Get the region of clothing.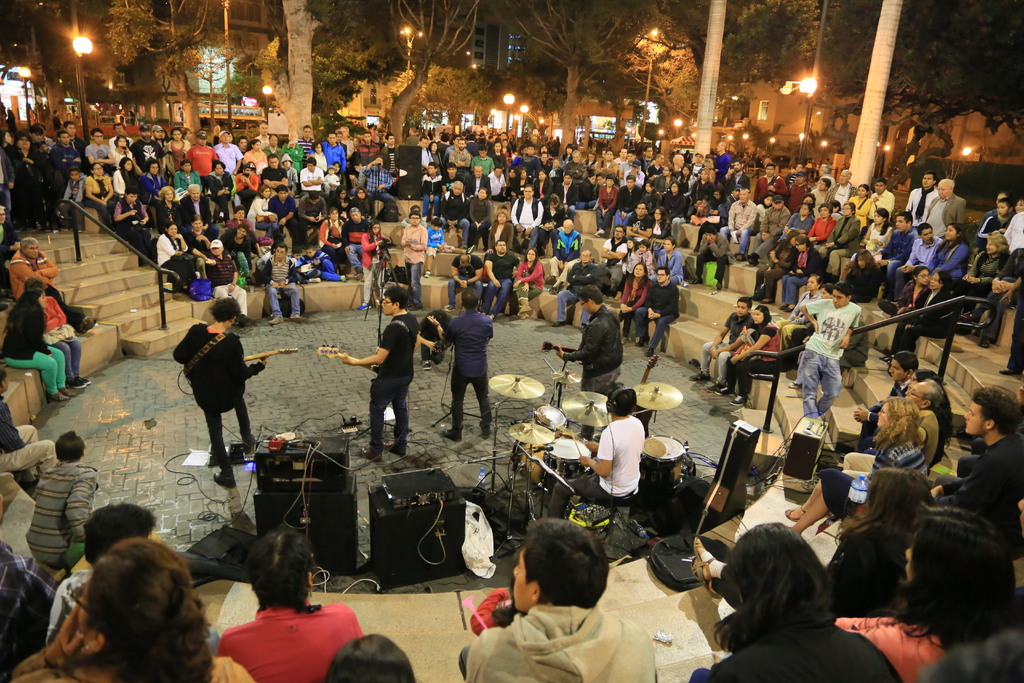
639 249 657 278.
